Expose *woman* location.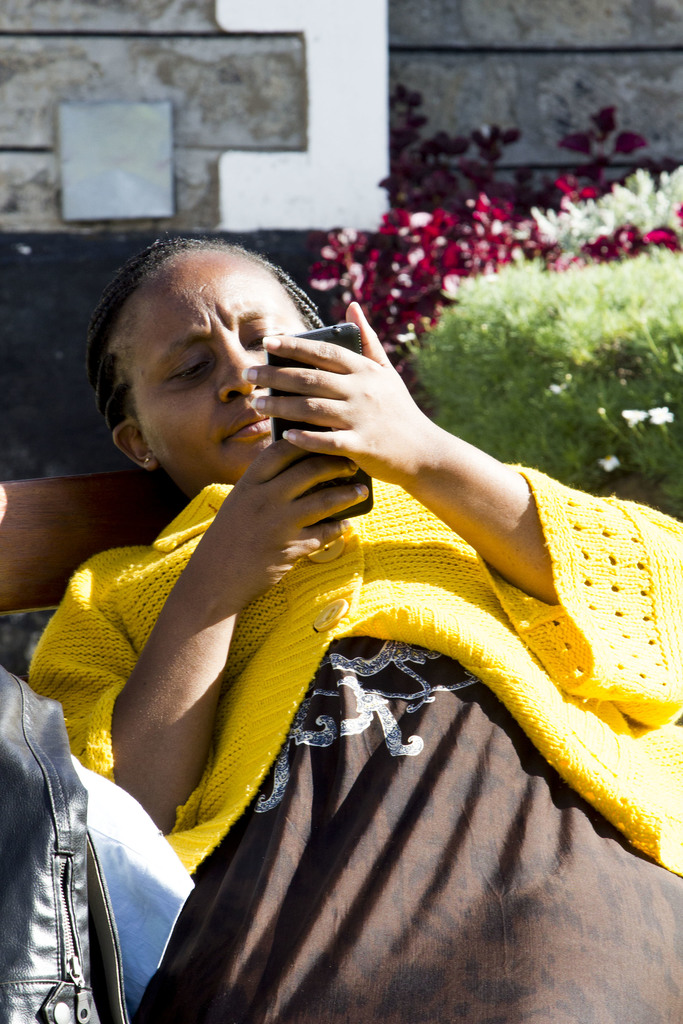
Exposed at <region>28, 237, 682, 1023</region>.
